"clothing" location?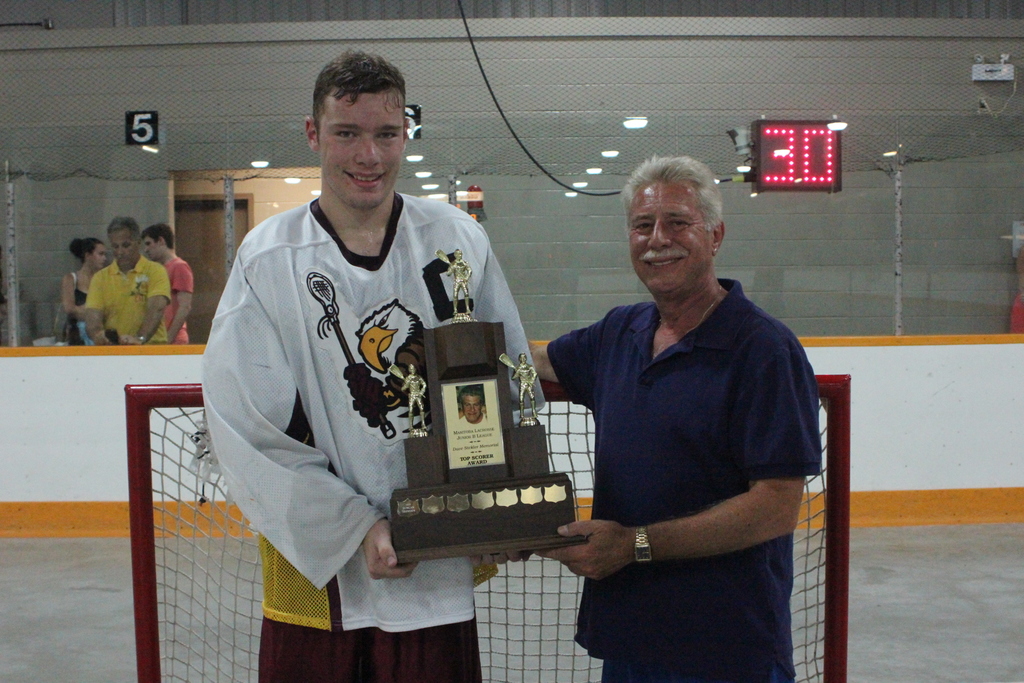
191 152 549 607
